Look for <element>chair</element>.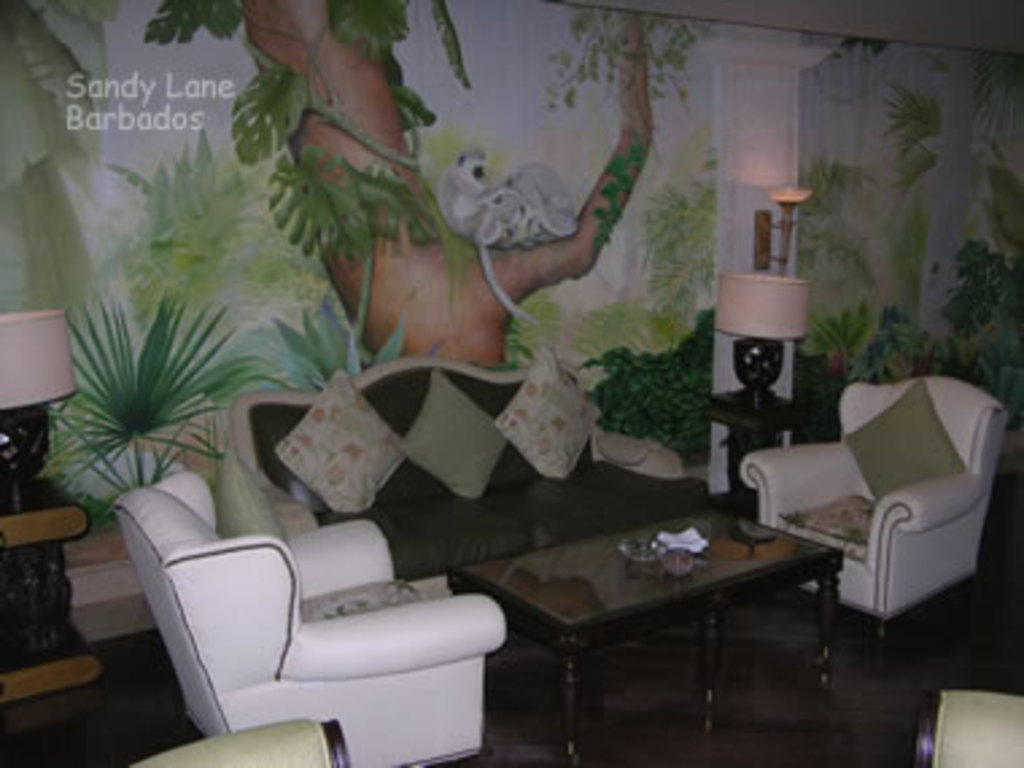
Found: rect(121, 717, 356, 765).
